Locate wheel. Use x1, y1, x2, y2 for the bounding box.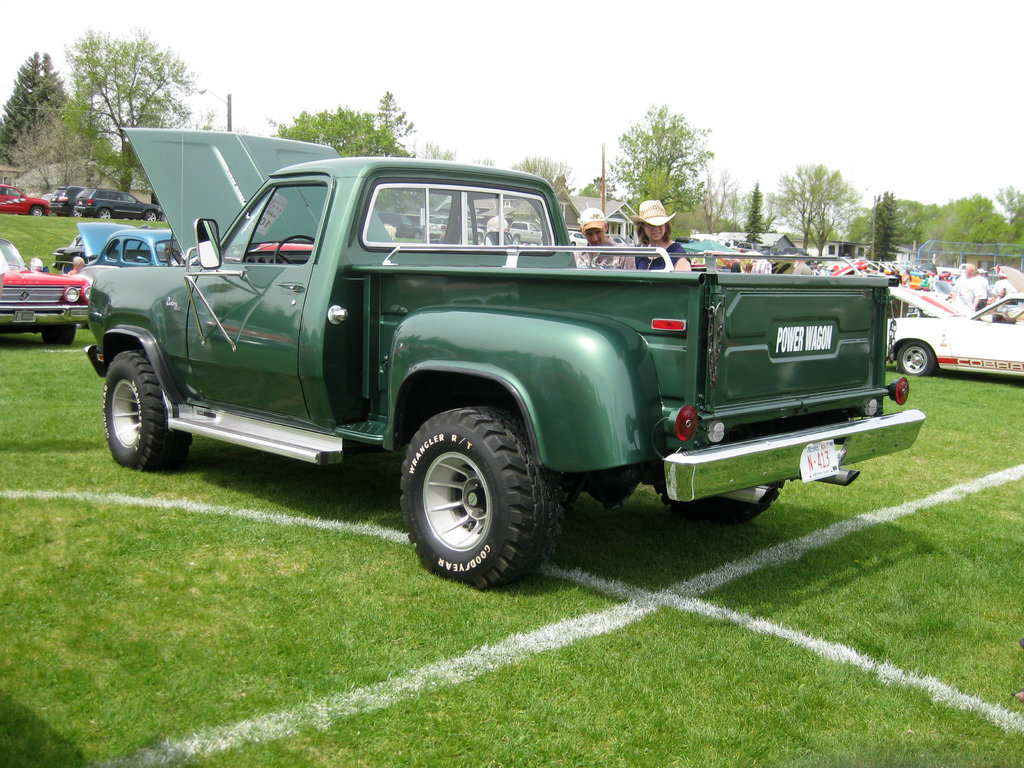
42, 323, 75, 343.
